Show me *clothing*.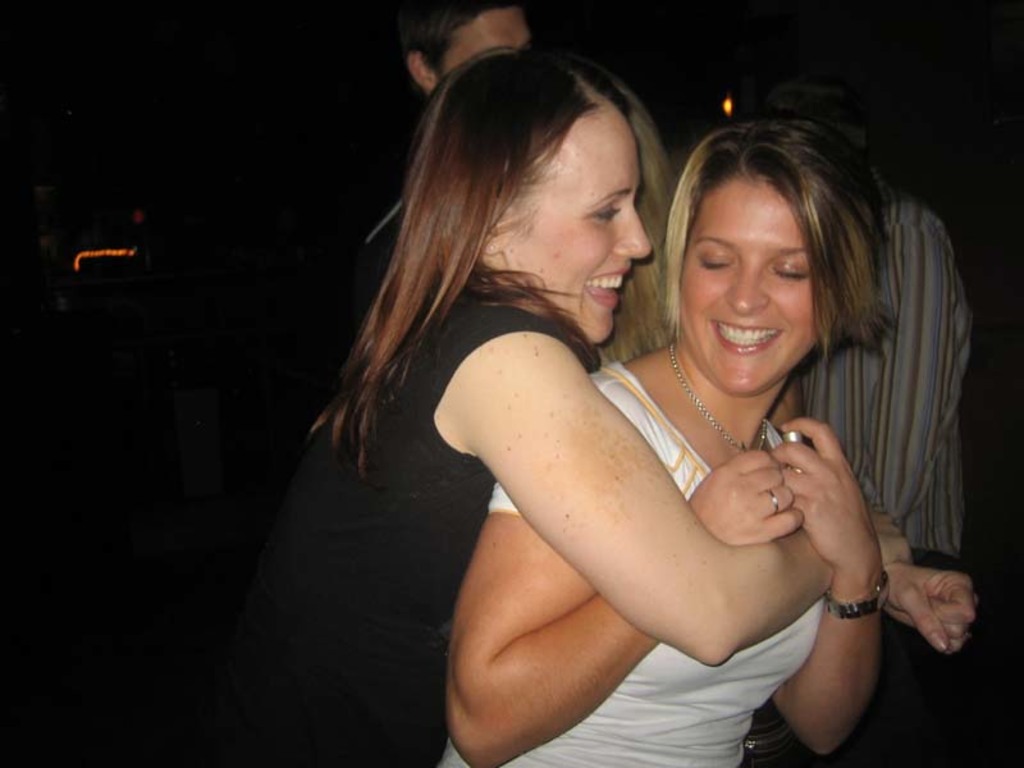
*clothing* is here: 797,172,982,564.
